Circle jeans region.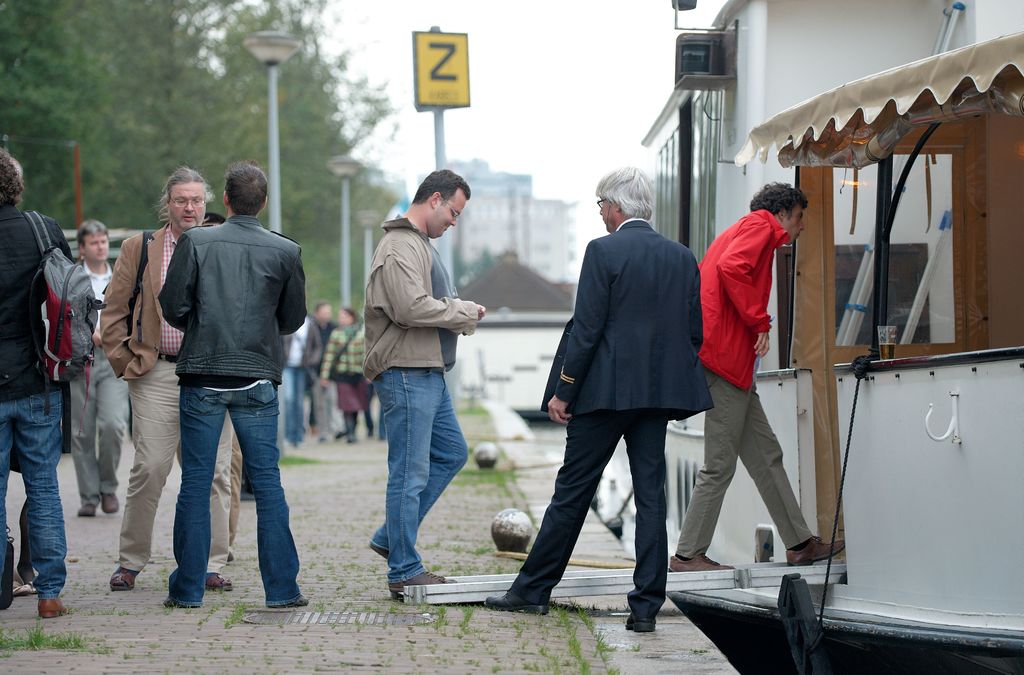
Region: <bbox>288, 371, 304, 441</bbox>.
